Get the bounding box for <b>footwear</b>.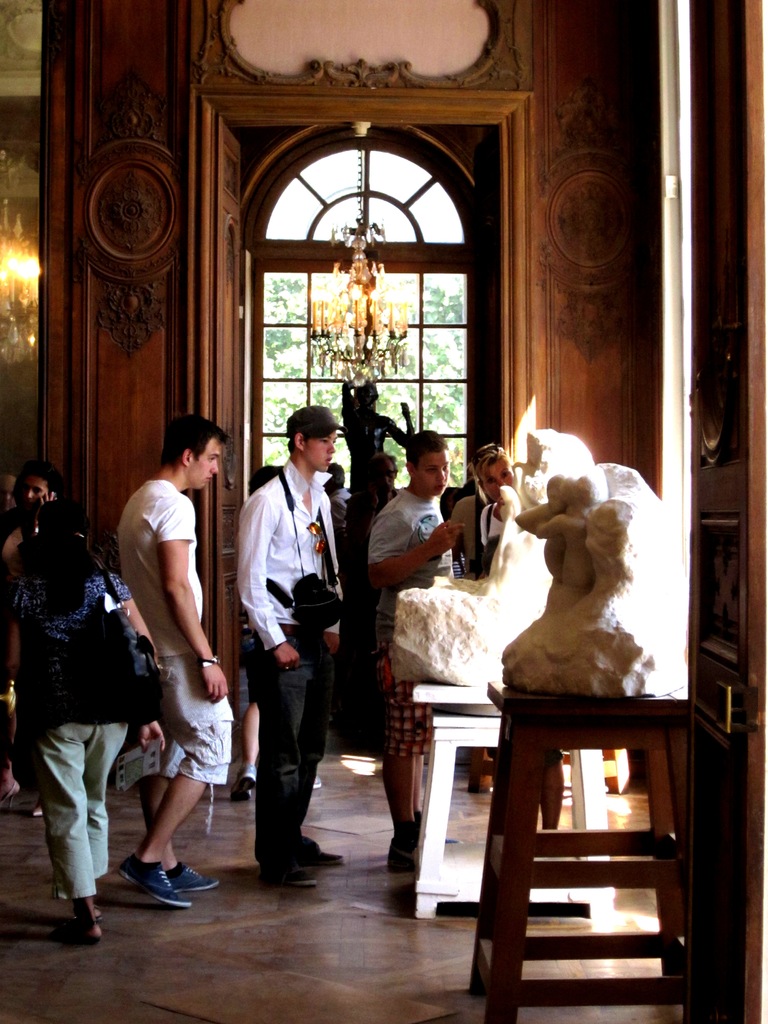
(left=106, top=849, right=200, bottom=911).
